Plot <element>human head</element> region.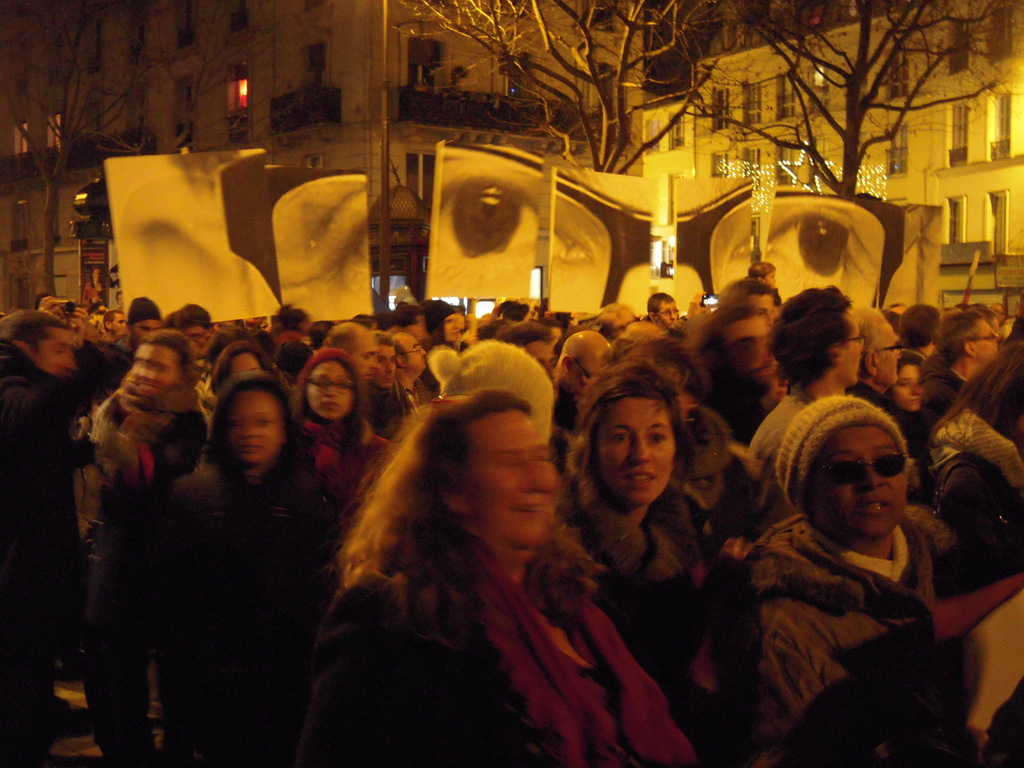
Plotted at [325, 323, 378, 384].
